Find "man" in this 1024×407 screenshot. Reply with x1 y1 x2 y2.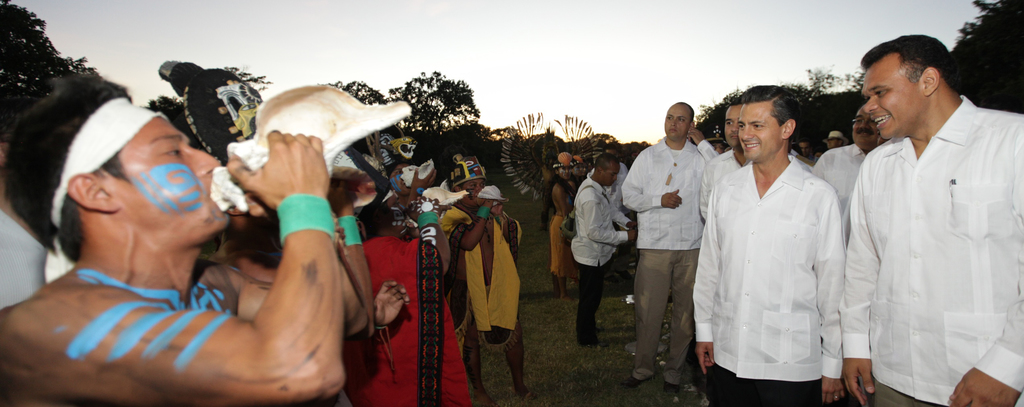
836 29 1016 406.
